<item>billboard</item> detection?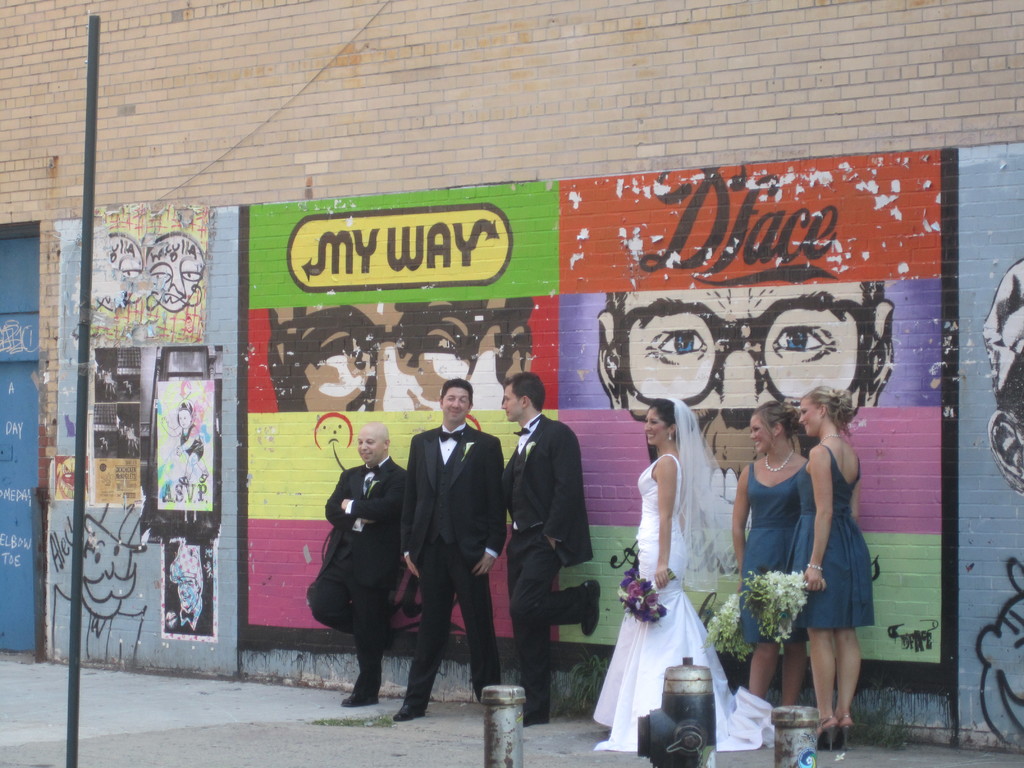
0/140/1023/749
